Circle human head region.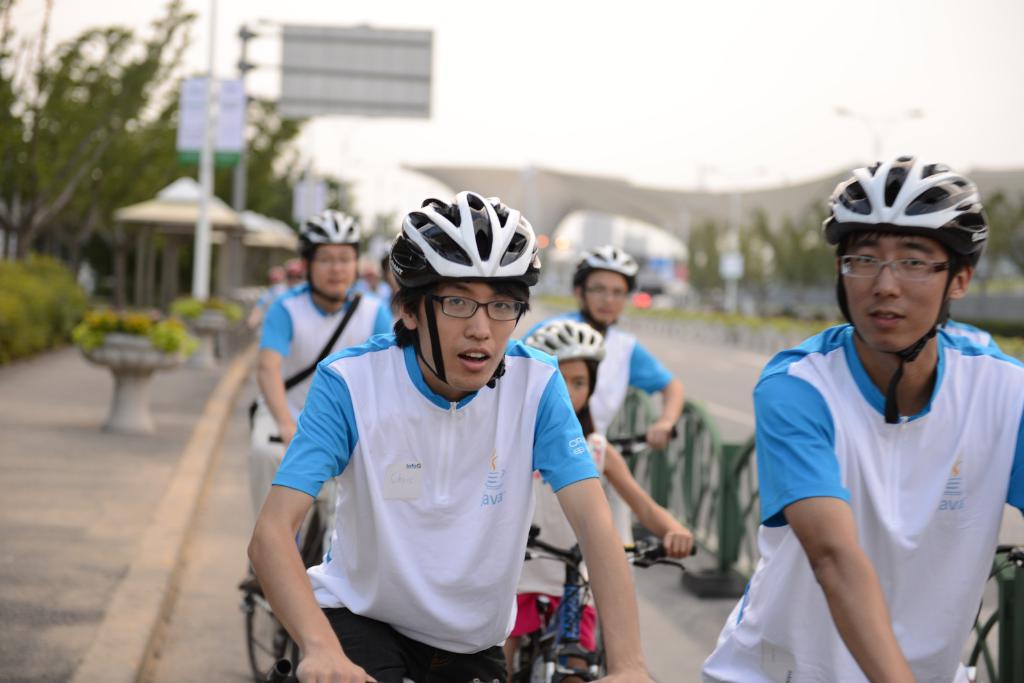
Region: l=571, t=248, r=641, b=327.
